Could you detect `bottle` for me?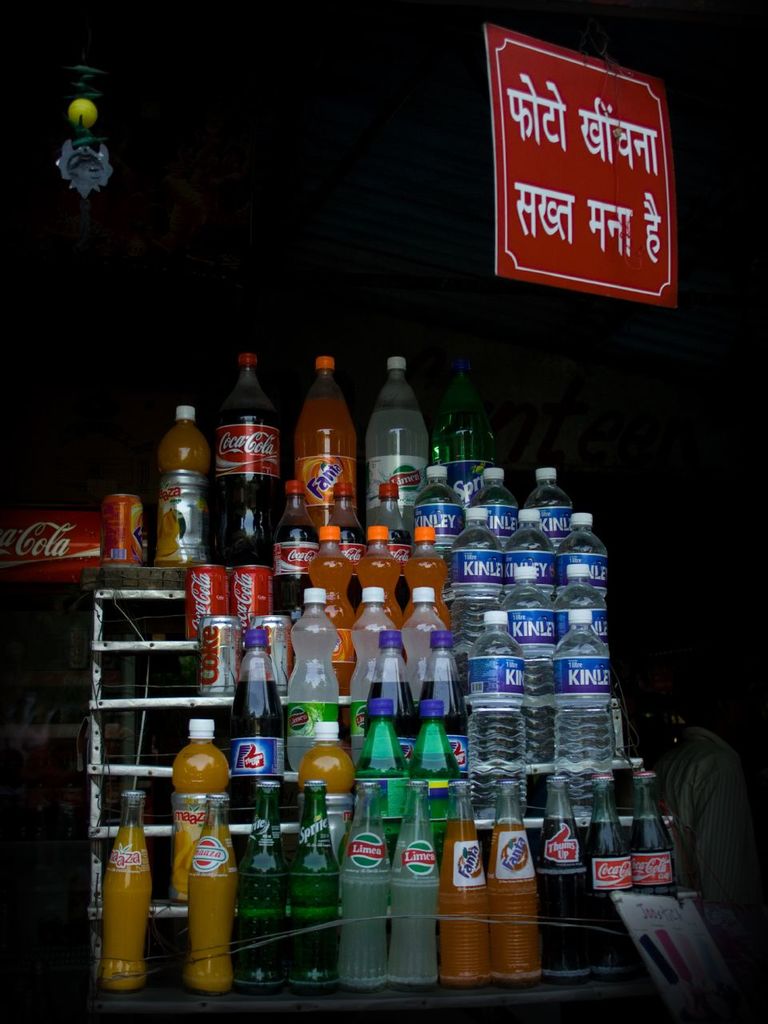
Detection result: Rect(227, 383, 330, 579).
